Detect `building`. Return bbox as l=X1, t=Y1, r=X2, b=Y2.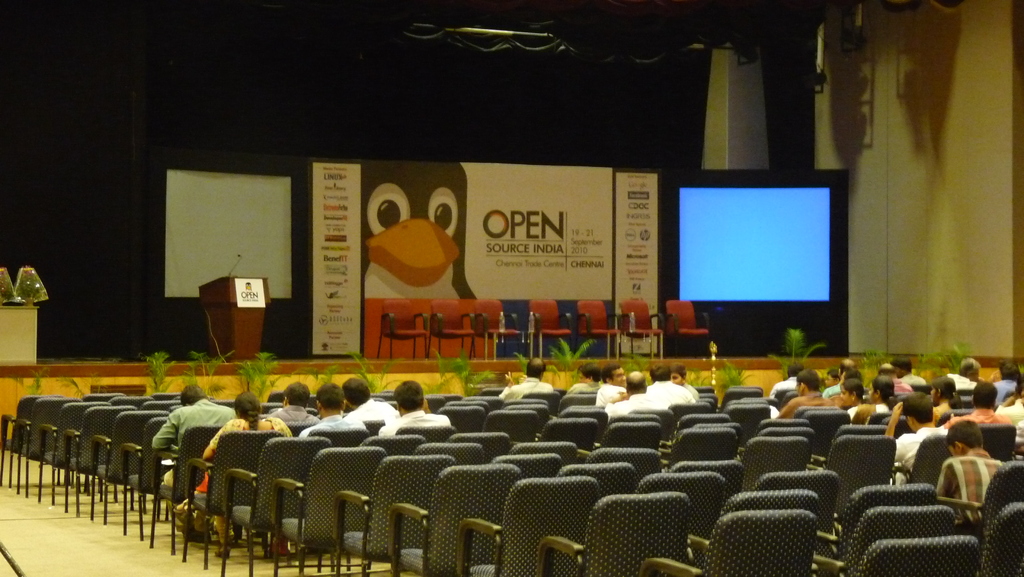
l=0, t=0, r=1023, b=576.
